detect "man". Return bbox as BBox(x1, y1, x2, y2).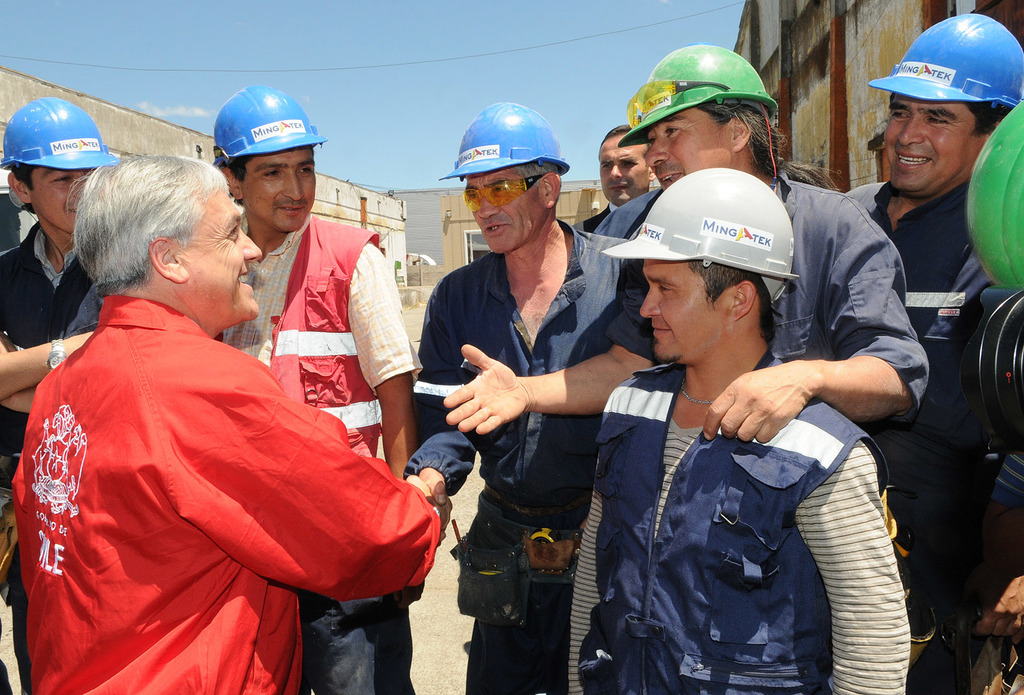
BBox(213, 84, 422, 694).
